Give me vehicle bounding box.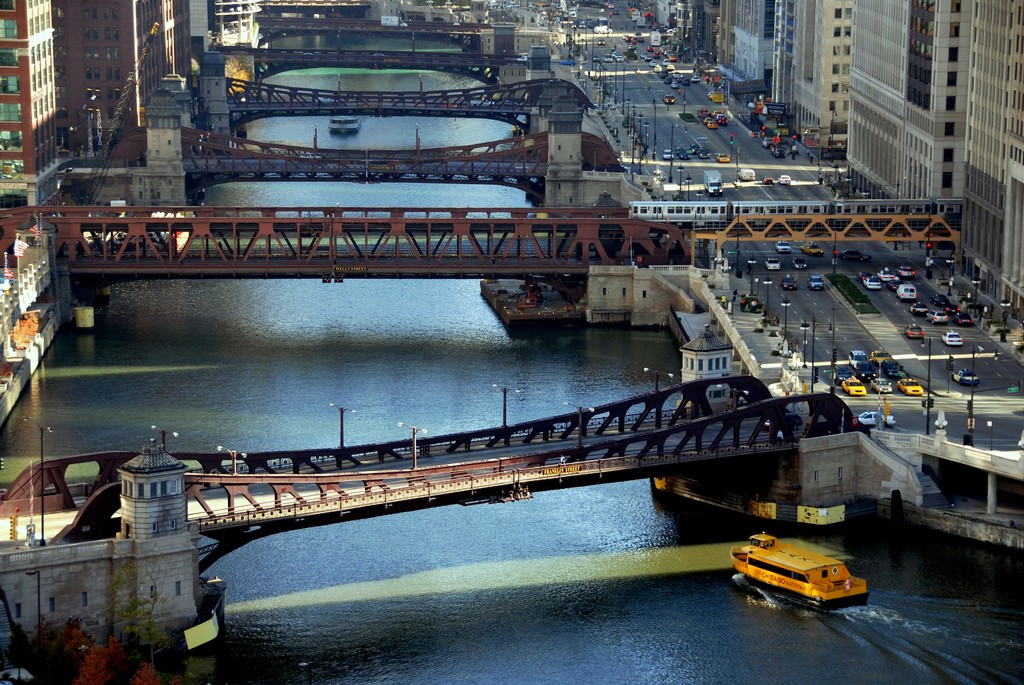
region(854, 411, 894, 427).
